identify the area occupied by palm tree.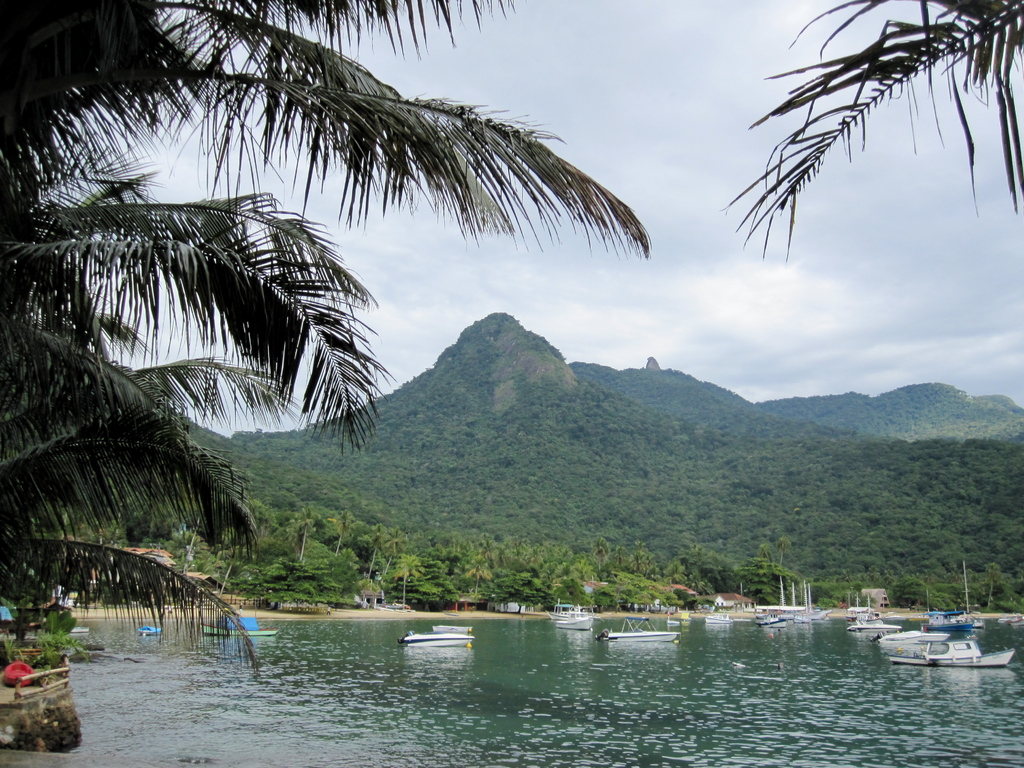
Area: locate(408, 538, 468, 597).
